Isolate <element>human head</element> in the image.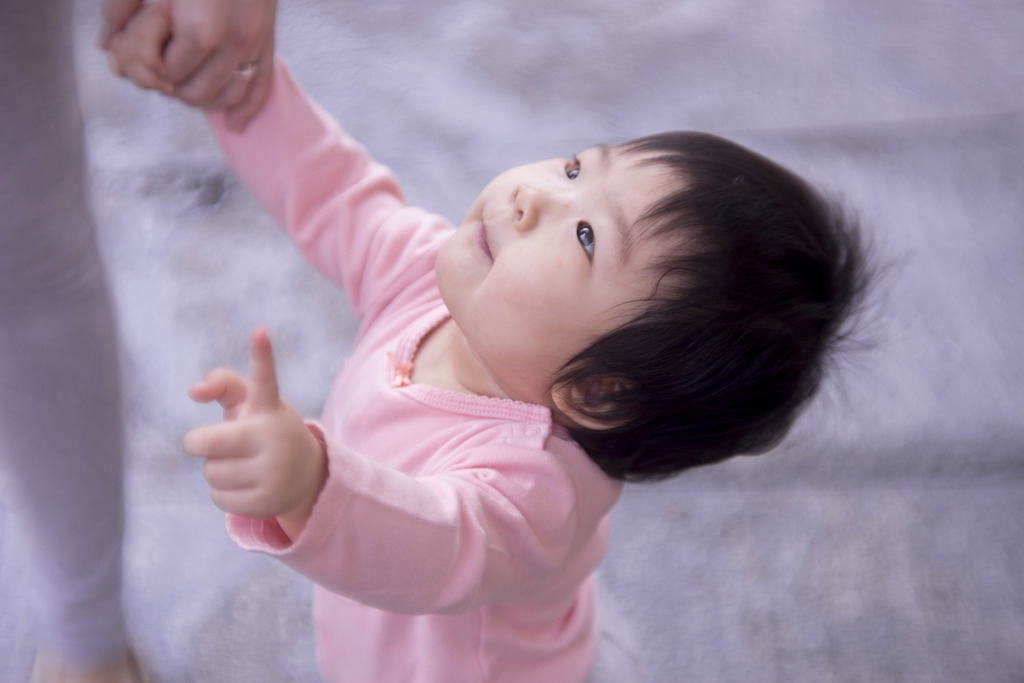
Isolated region: (429,124,835,481).
